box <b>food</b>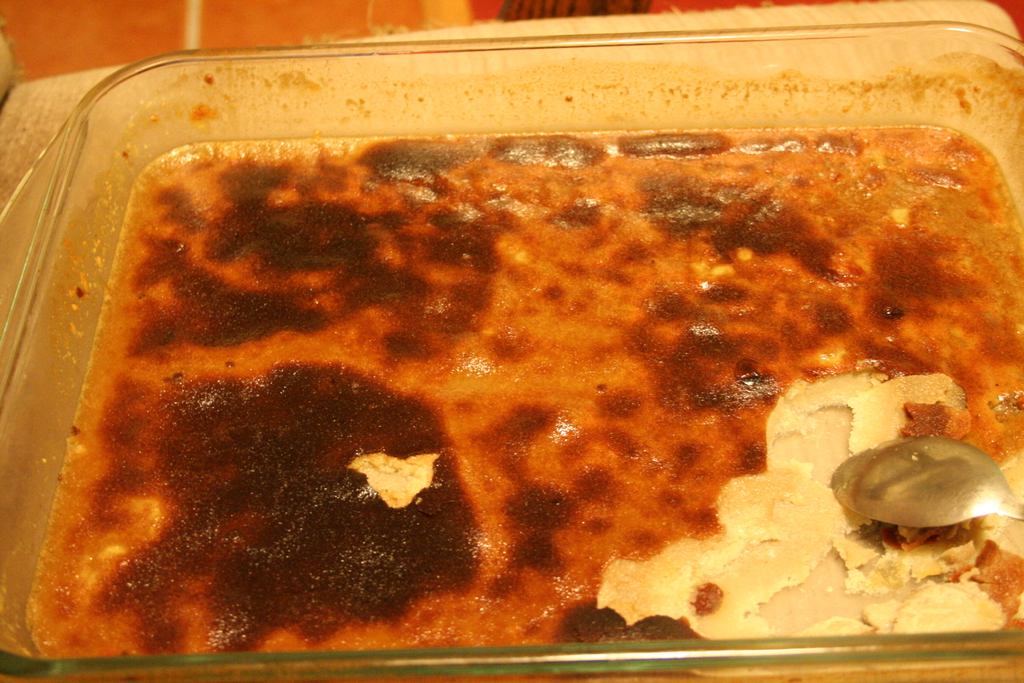
x1=11, y1=51, x2=992, y2=664
